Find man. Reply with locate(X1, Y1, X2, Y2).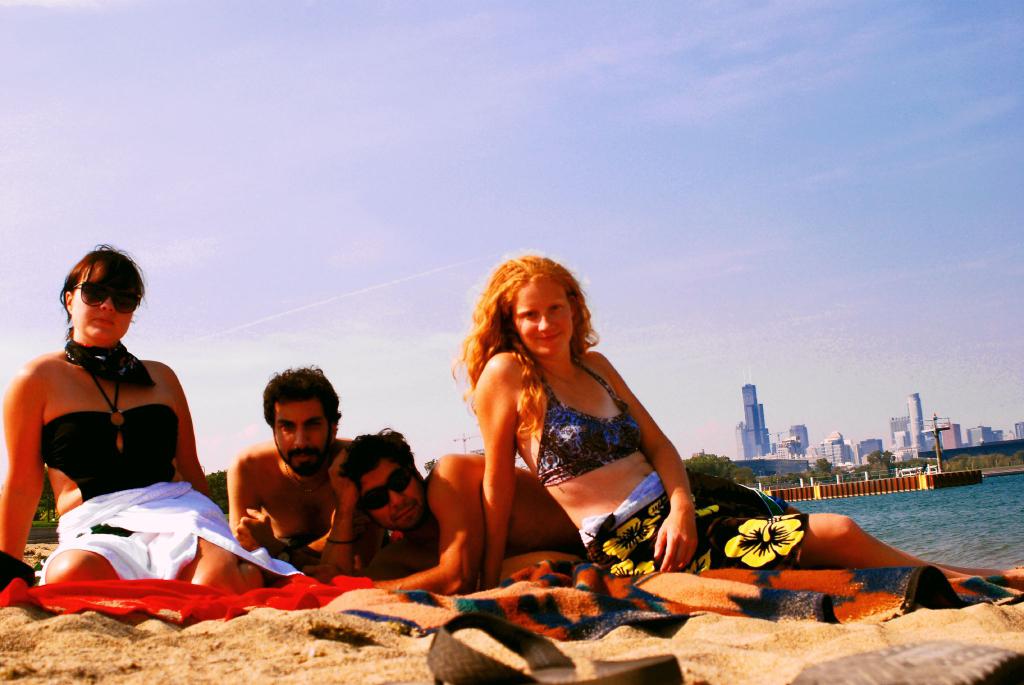
locate(312, 426, 590, 594).
